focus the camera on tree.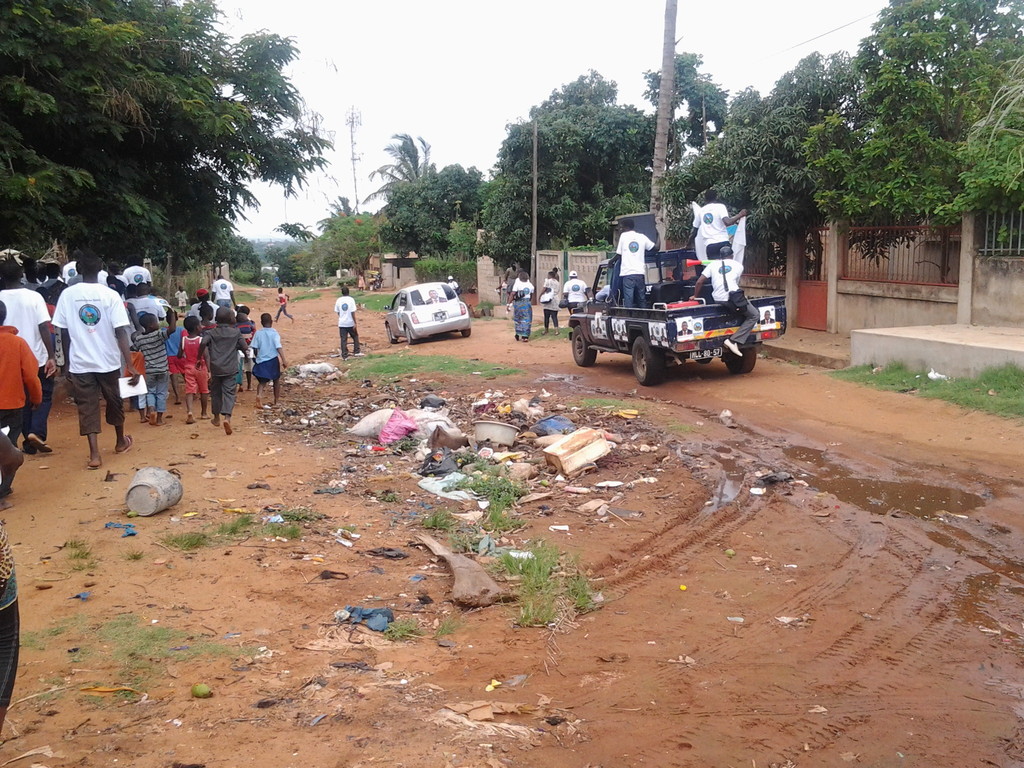
Focus region: region(797, 22, 995, 308).
